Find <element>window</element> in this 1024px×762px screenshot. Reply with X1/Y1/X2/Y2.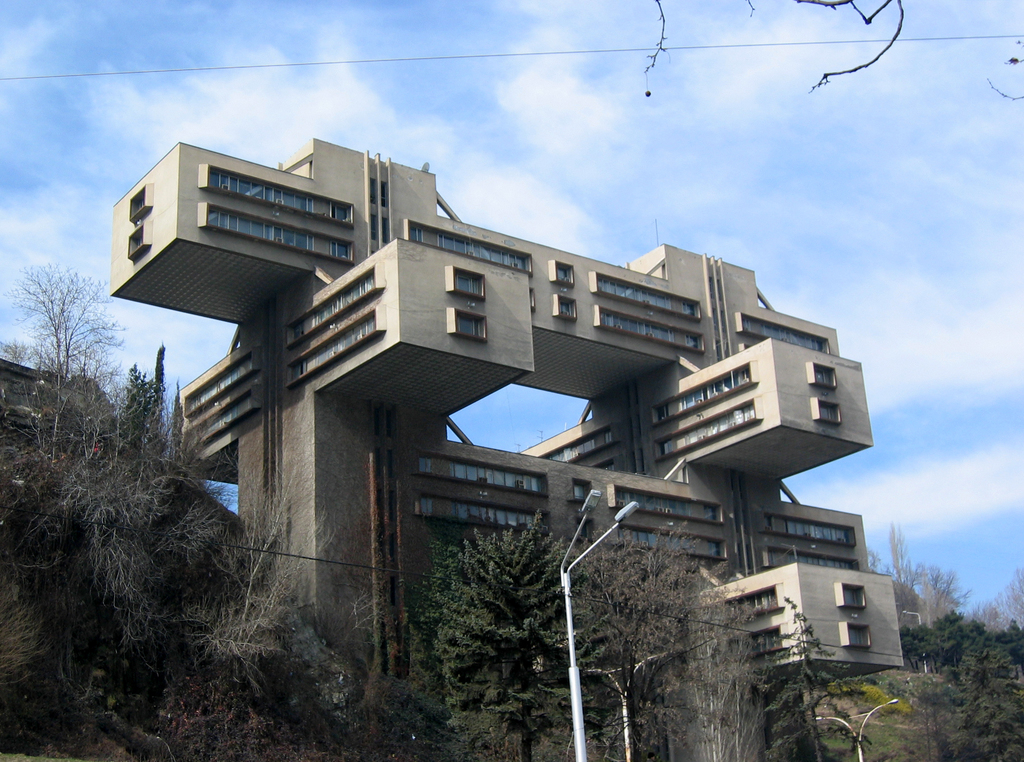
285/264/382/345.
